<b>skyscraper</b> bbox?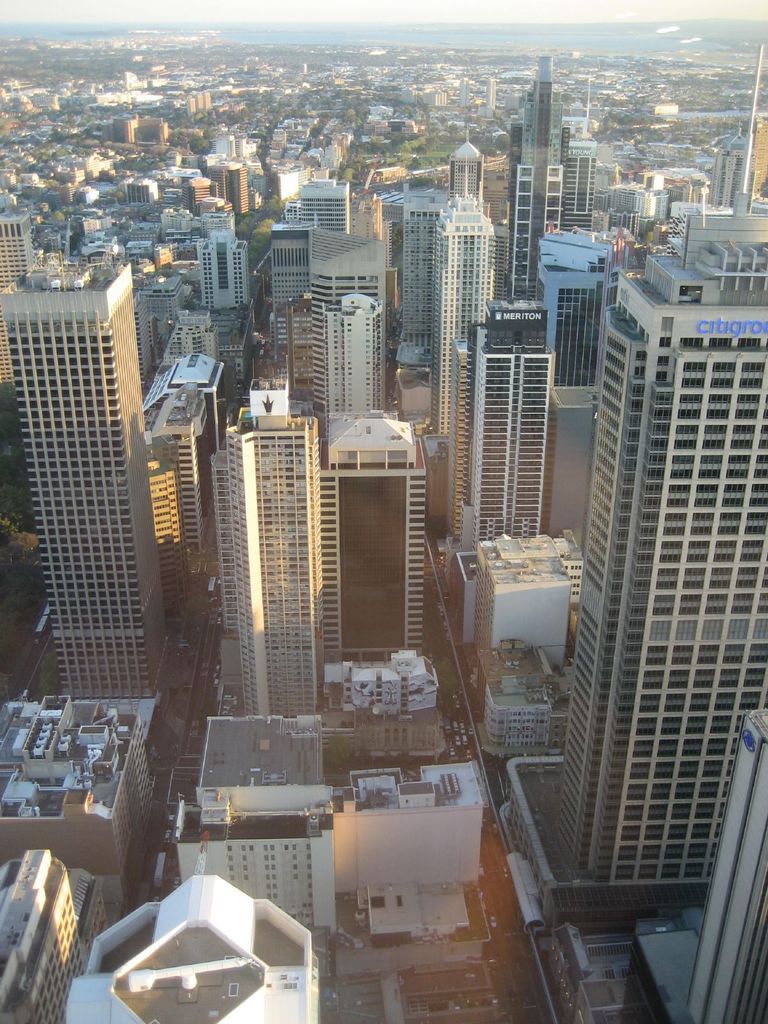
[199, 239, 239, 320]
